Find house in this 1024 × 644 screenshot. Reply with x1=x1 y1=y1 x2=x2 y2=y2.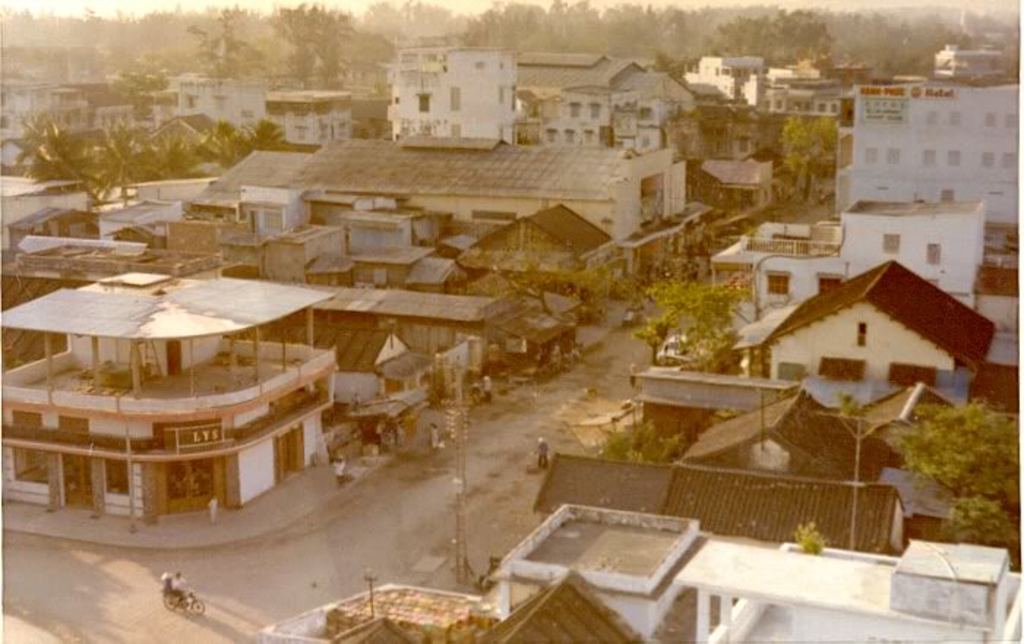
x1=635 y1=256 x2=1018 y2=464.
